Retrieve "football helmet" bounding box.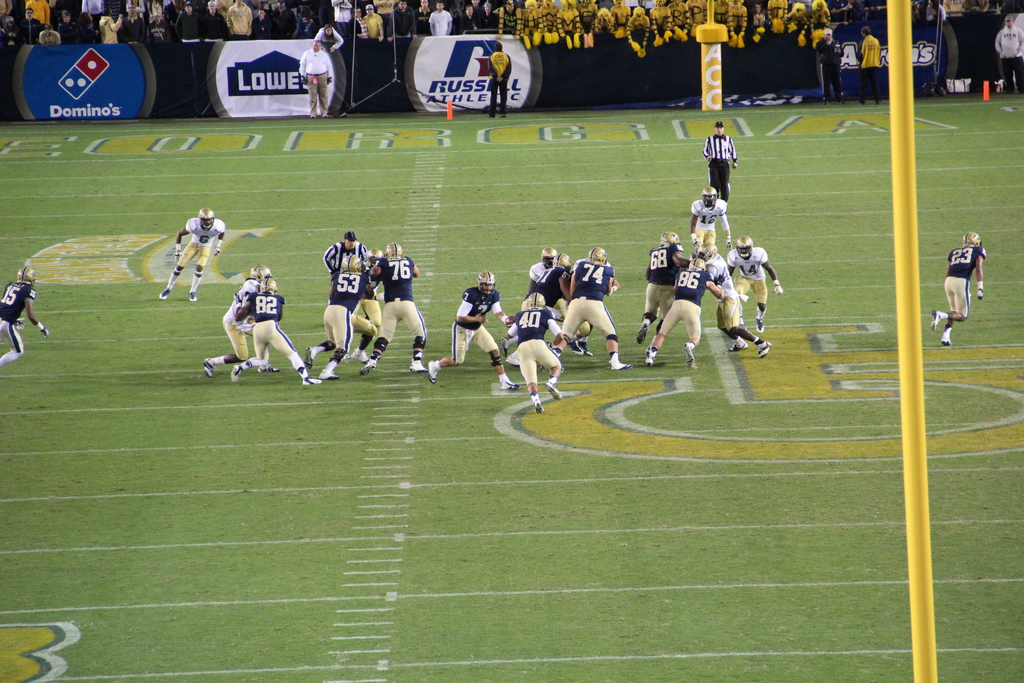
Bounding box: 694,256,706,268.
